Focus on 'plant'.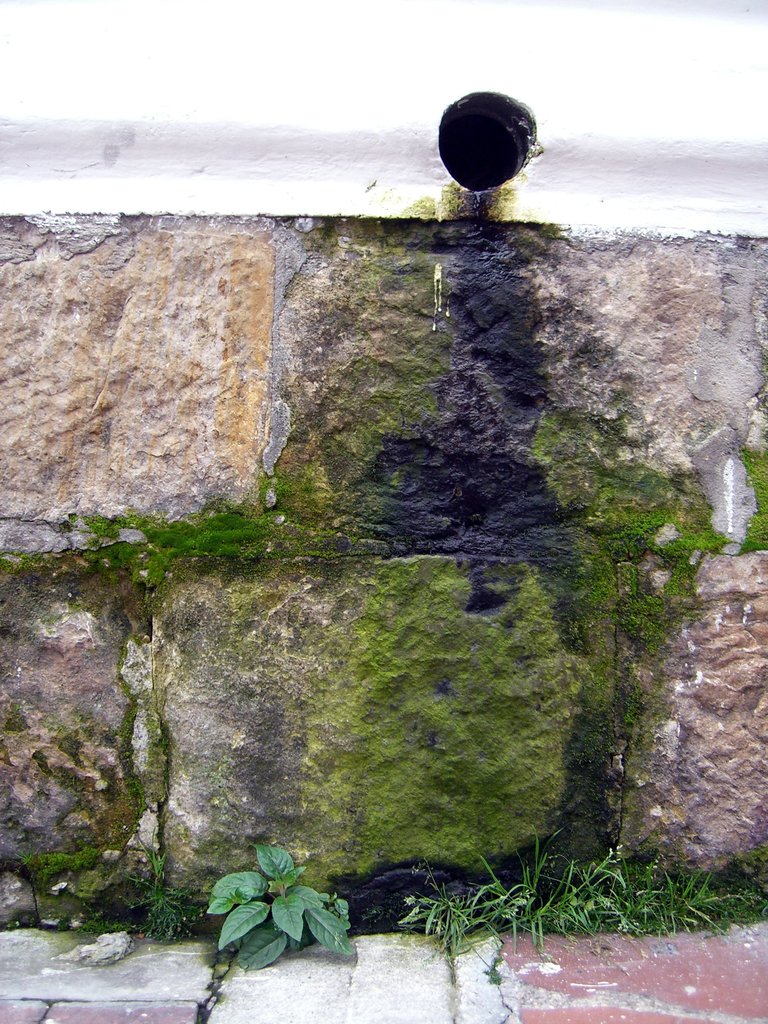
Focused at [207,823,360,972].
